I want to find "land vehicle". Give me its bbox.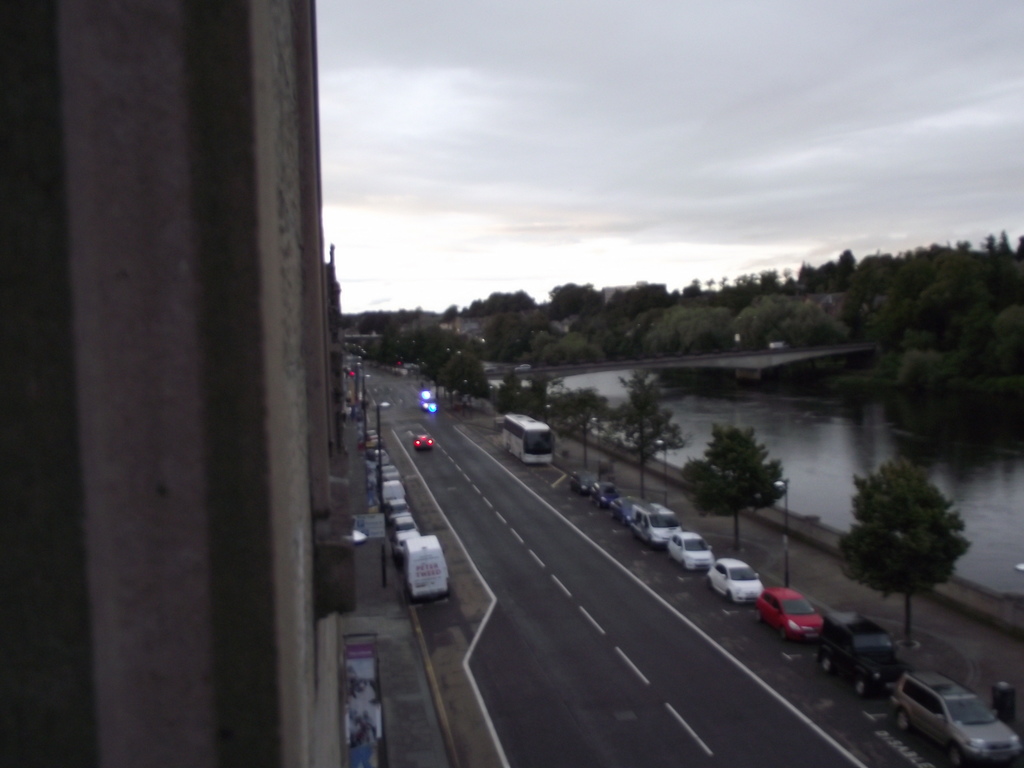
[504, 410, 553, 465].
